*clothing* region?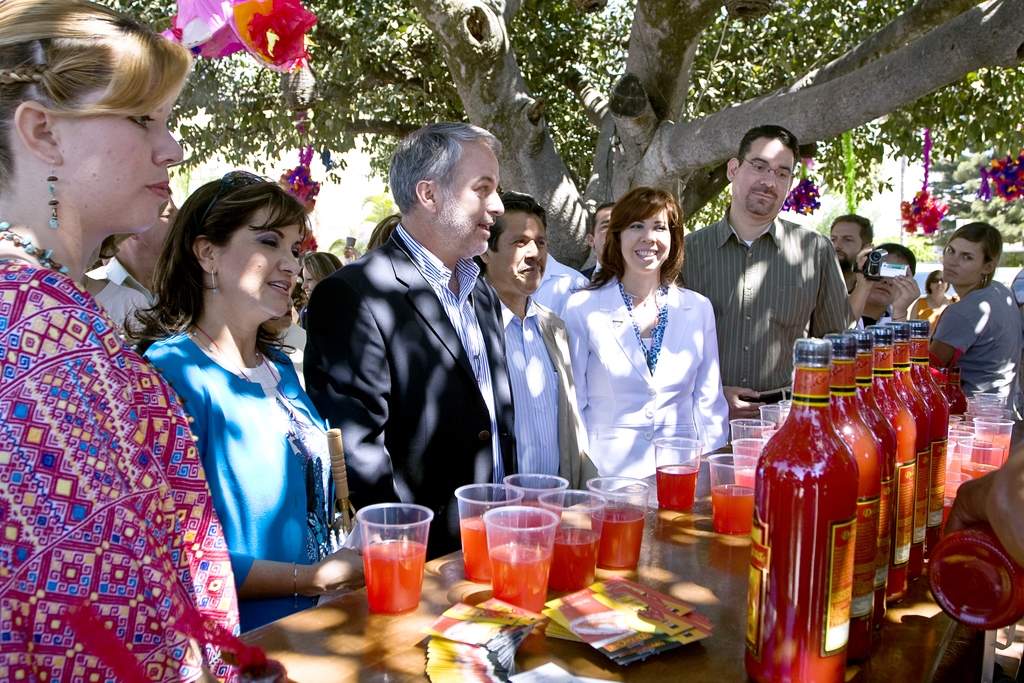
<box>83,254,153,329</box>
